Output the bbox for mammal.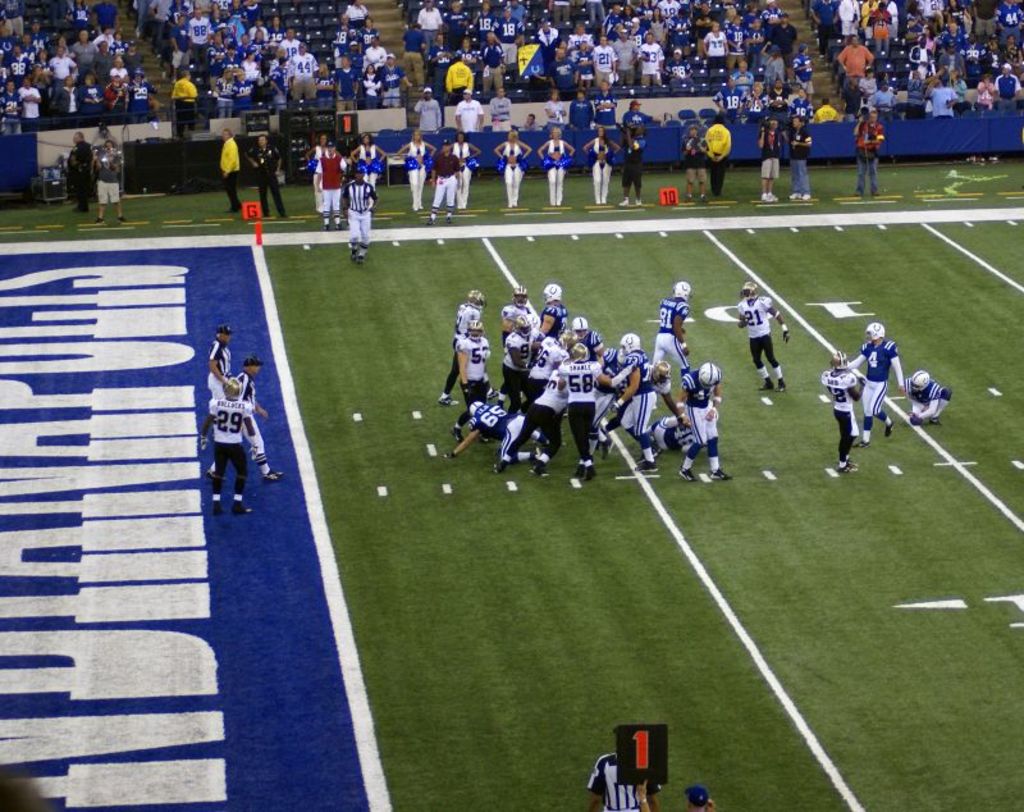
547:95:564:129.
